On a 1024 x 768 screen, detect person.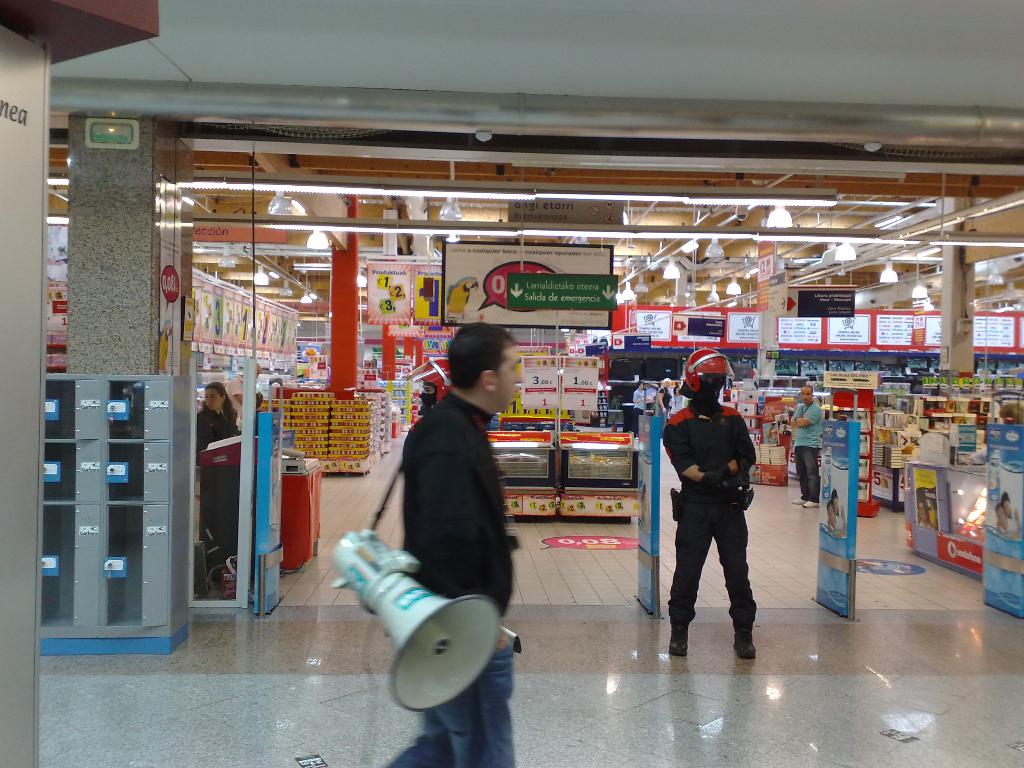
{"left": 661, "top": 348, "right": 764, "bottom": 671}.
